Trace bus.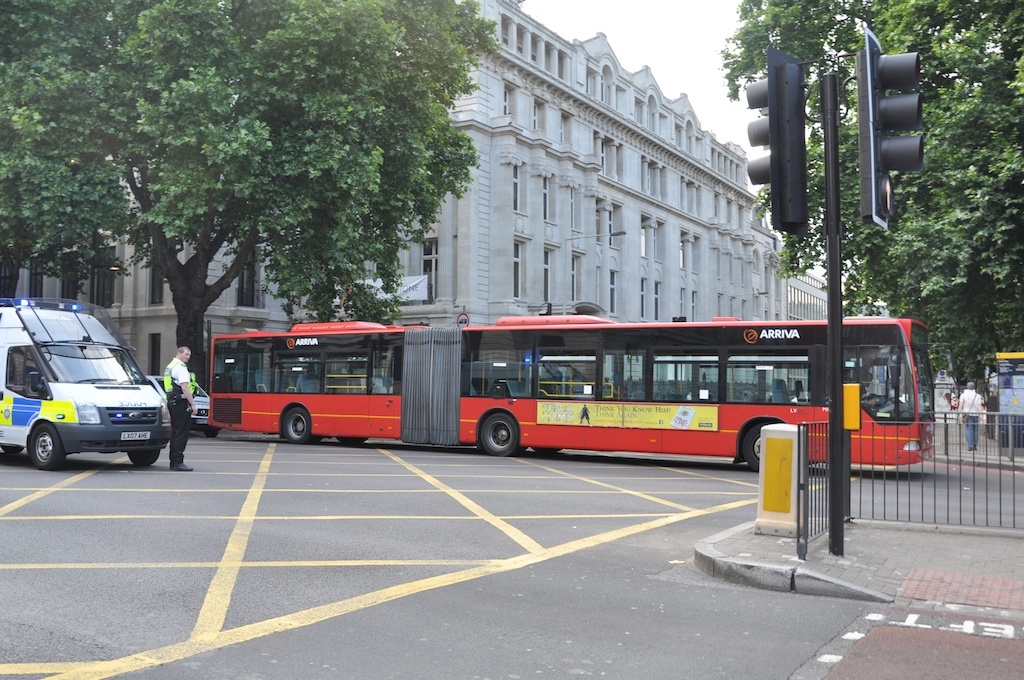
Traced to 207 316 937 471.
